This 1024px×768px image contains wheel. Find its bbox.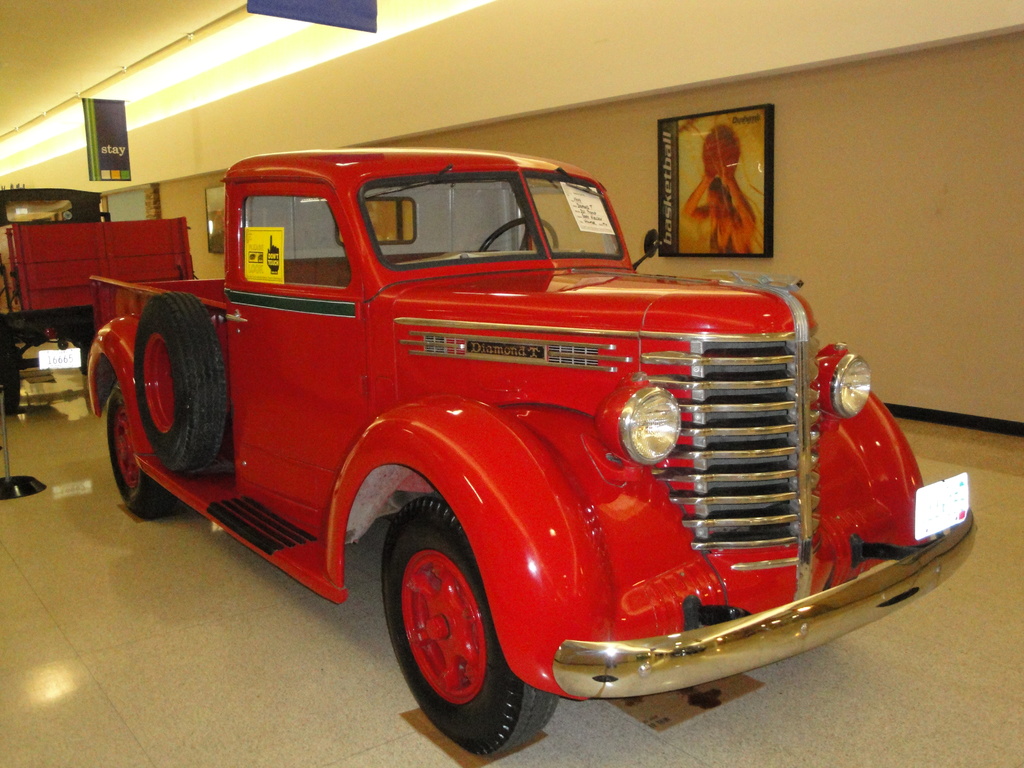
(136, 291, 226, 474).
